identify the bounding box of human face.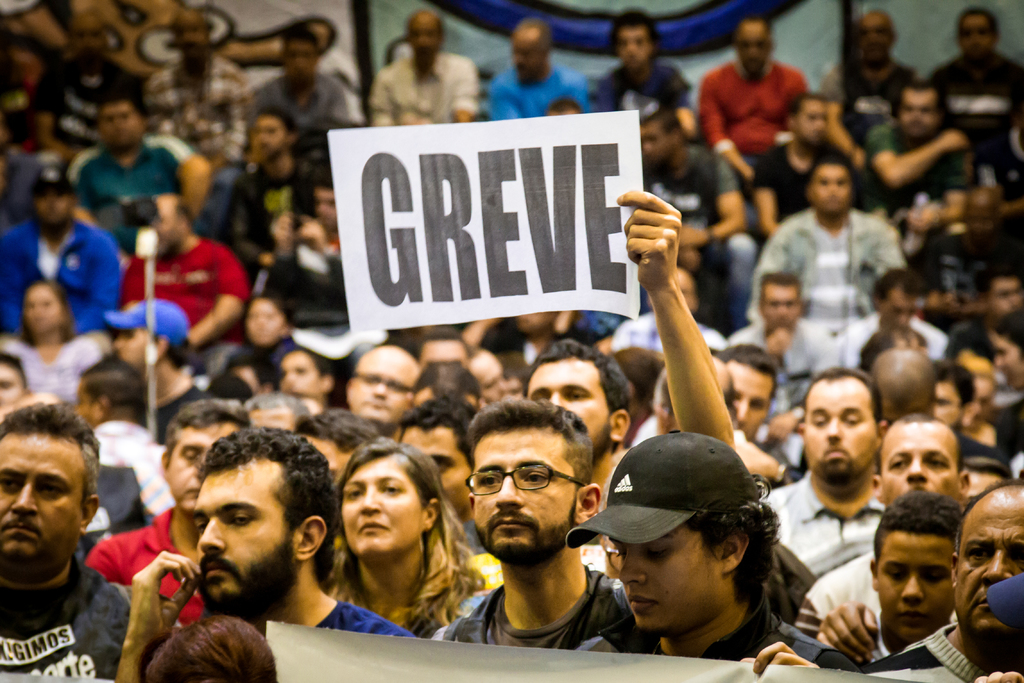
900, 89, 940, 139.
